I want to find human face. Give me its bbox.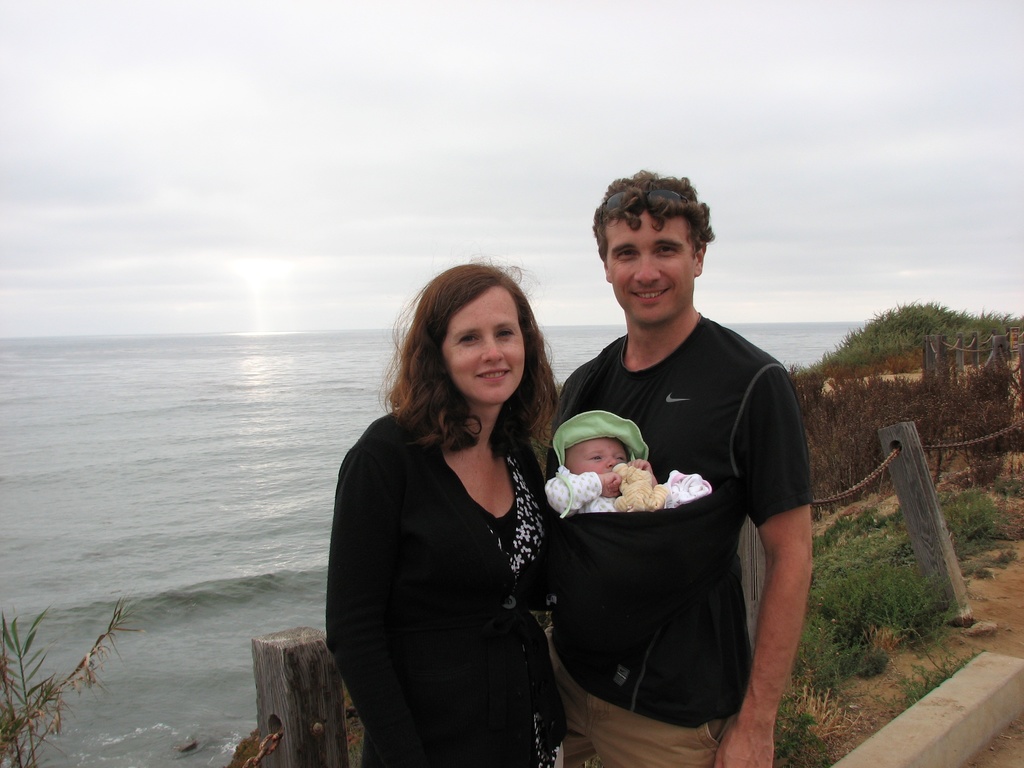
Rect(570, 441, 631, 474).
